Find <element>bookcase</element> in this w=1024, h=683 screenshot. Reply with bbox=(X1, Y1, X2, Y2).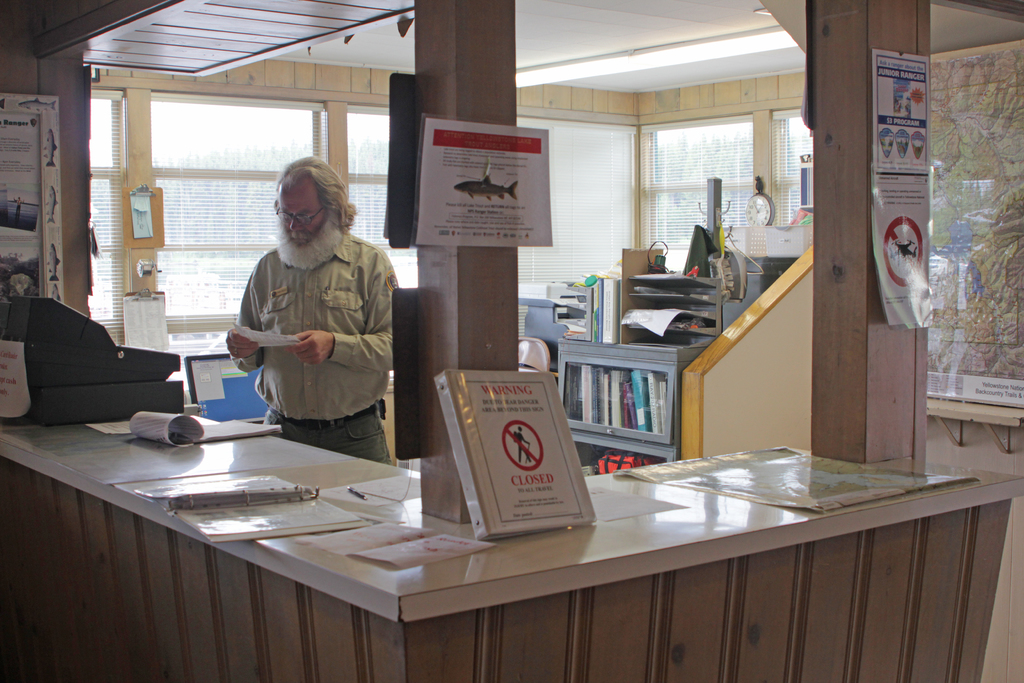
bbox=(554, 322, 694, 498).
